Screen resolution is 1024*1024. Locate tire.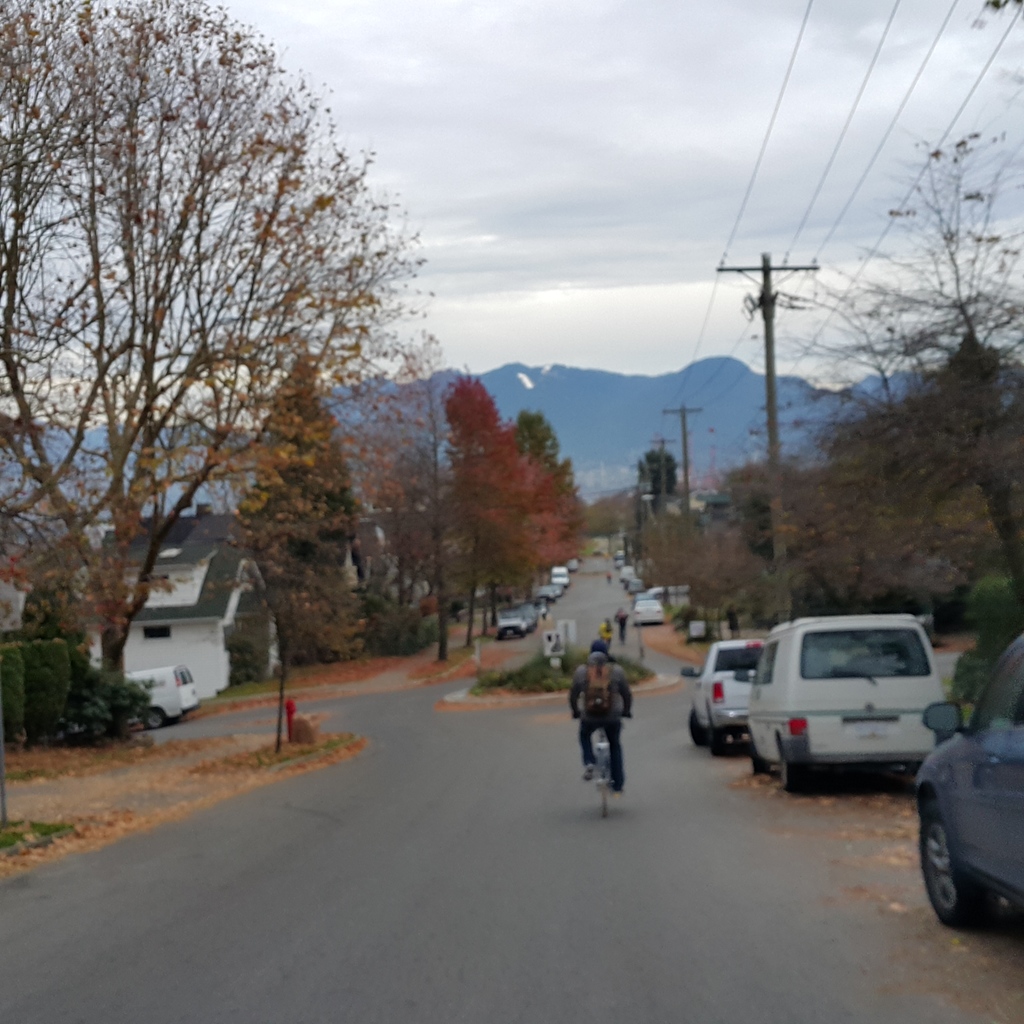
687,706,705,748.
